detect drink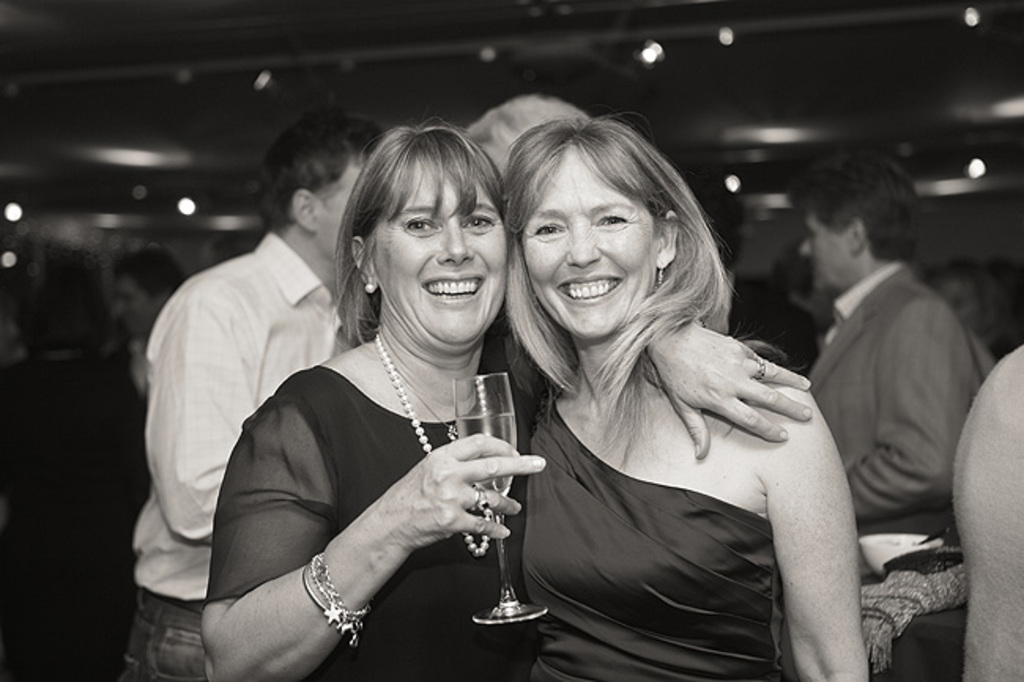
rect(432, 370, 537, 603)
